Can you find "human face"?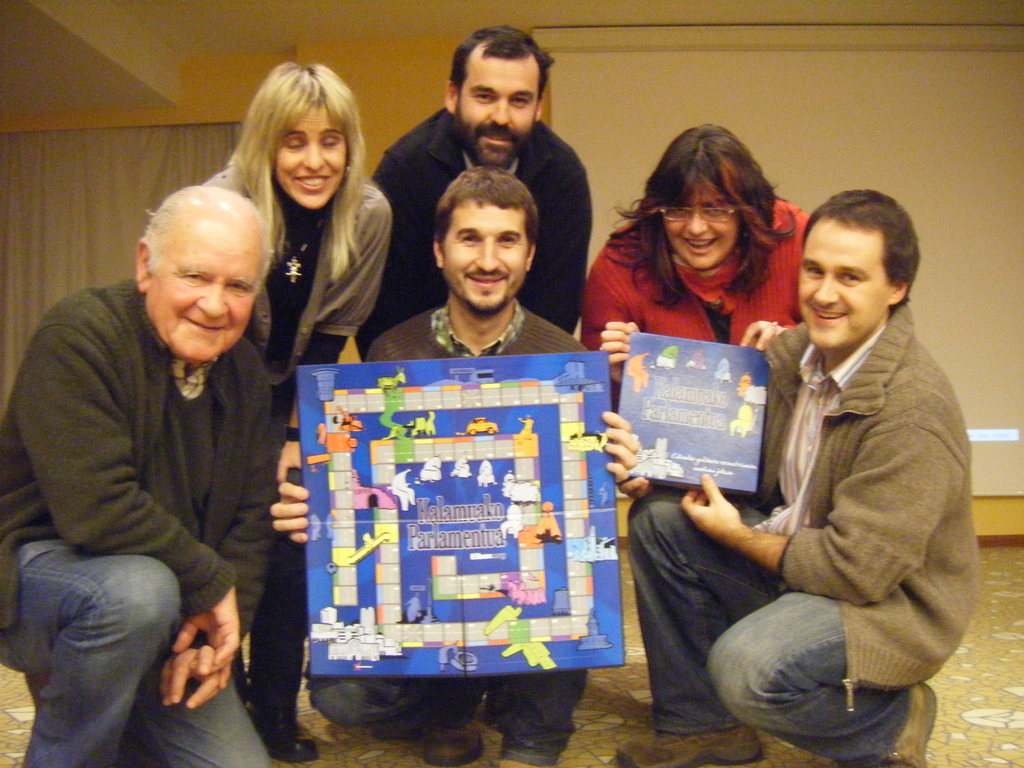
Yes, bounding box: Rect(663, 187, 737, 269).
